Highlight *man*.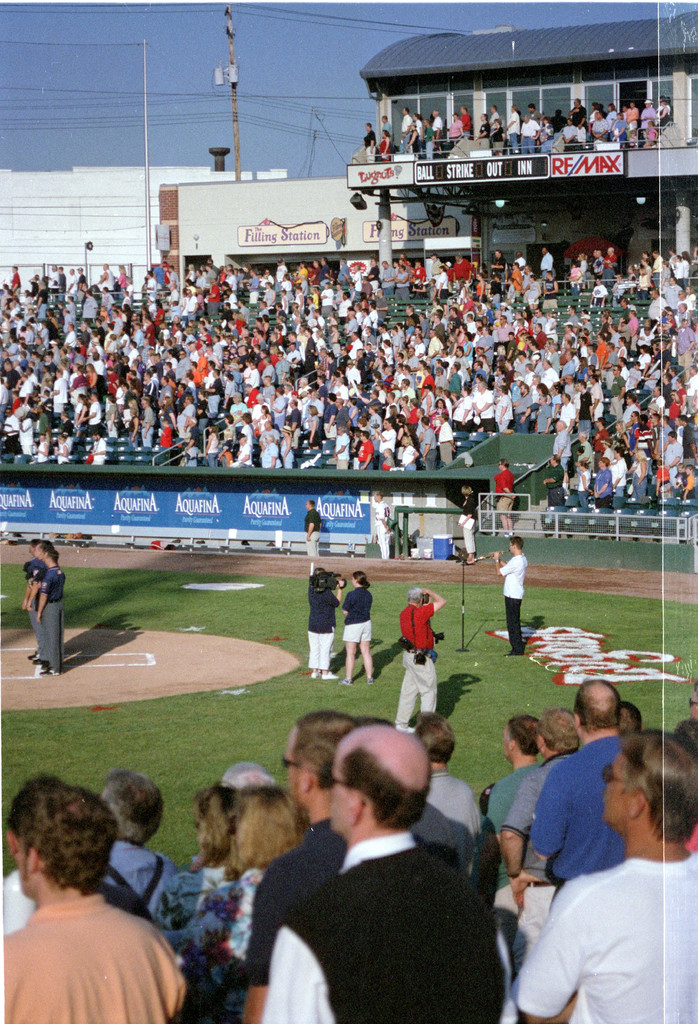
Highlighted region: crop(606, 322, 619, 346).
